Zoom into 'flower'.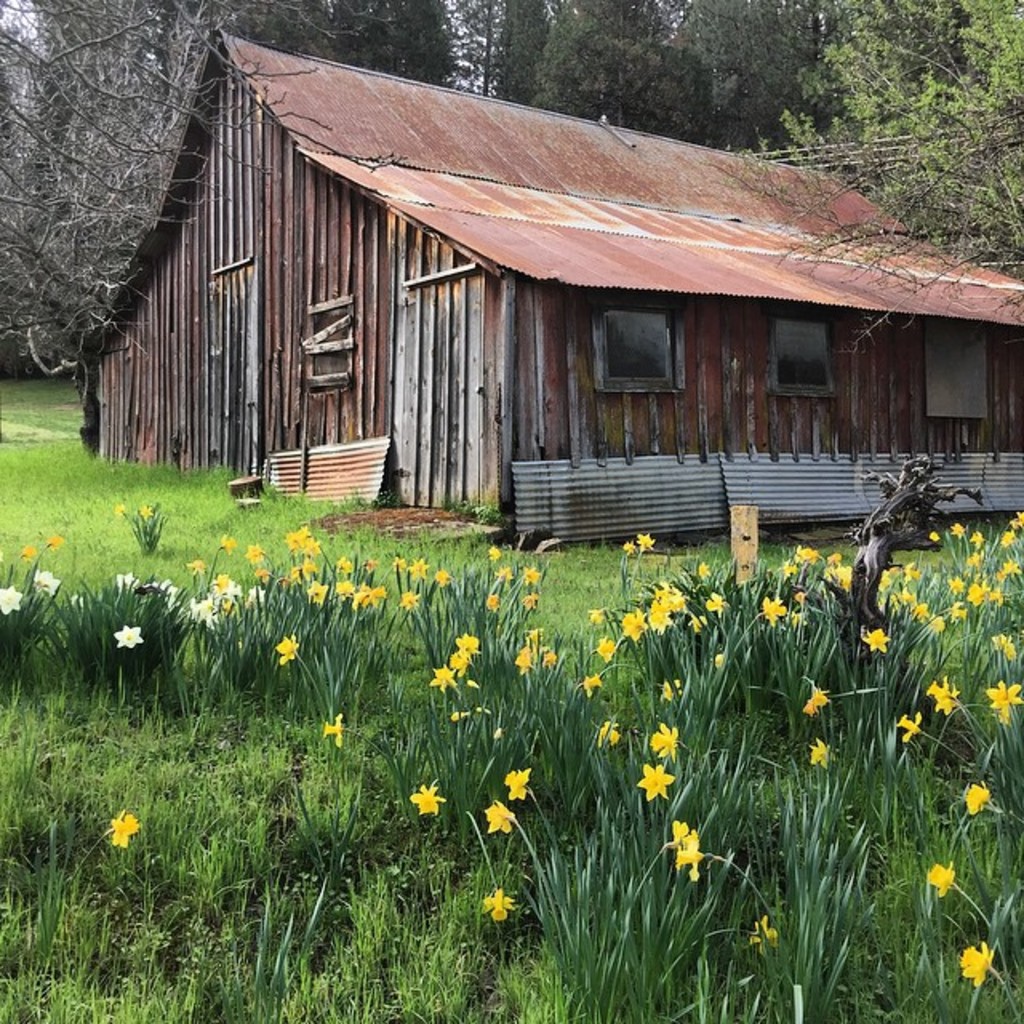
Zoom target: detection(112, 622, 139, 650).
